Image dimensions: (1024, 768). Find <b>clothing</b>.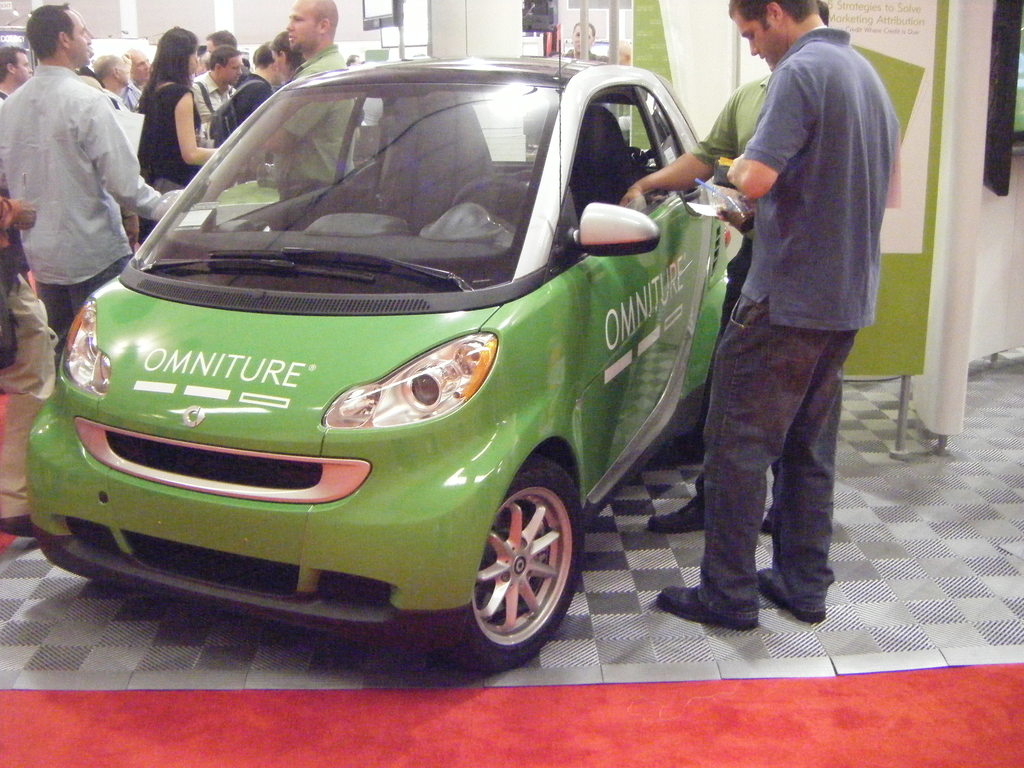
box=[702, 27, 871, 609].
